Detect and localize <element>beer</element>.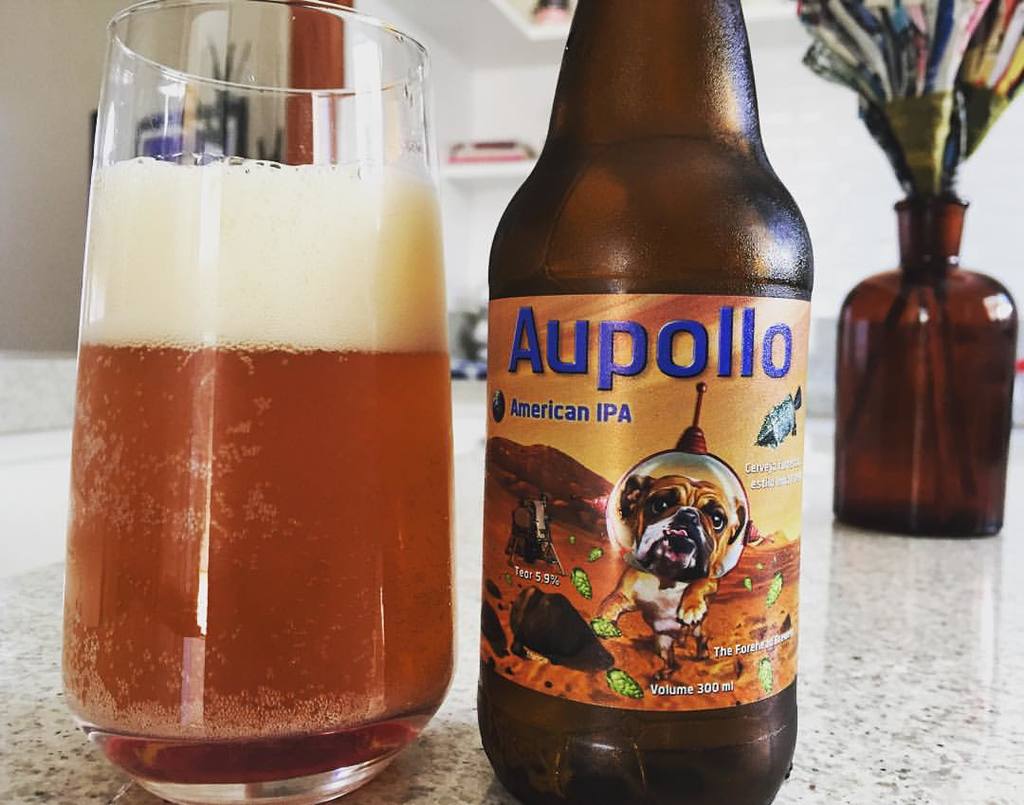
Localized at BBox(486, 8, 812, 804).
